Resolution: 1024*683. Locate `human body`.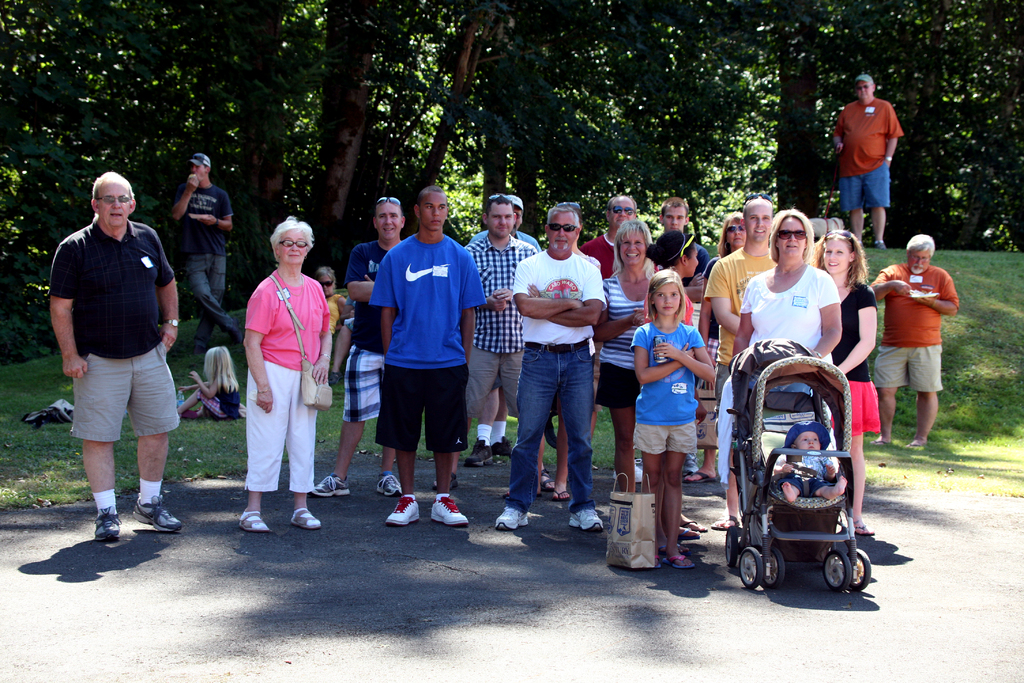
[x1=45, y1=220, x2=181, y2=542].
